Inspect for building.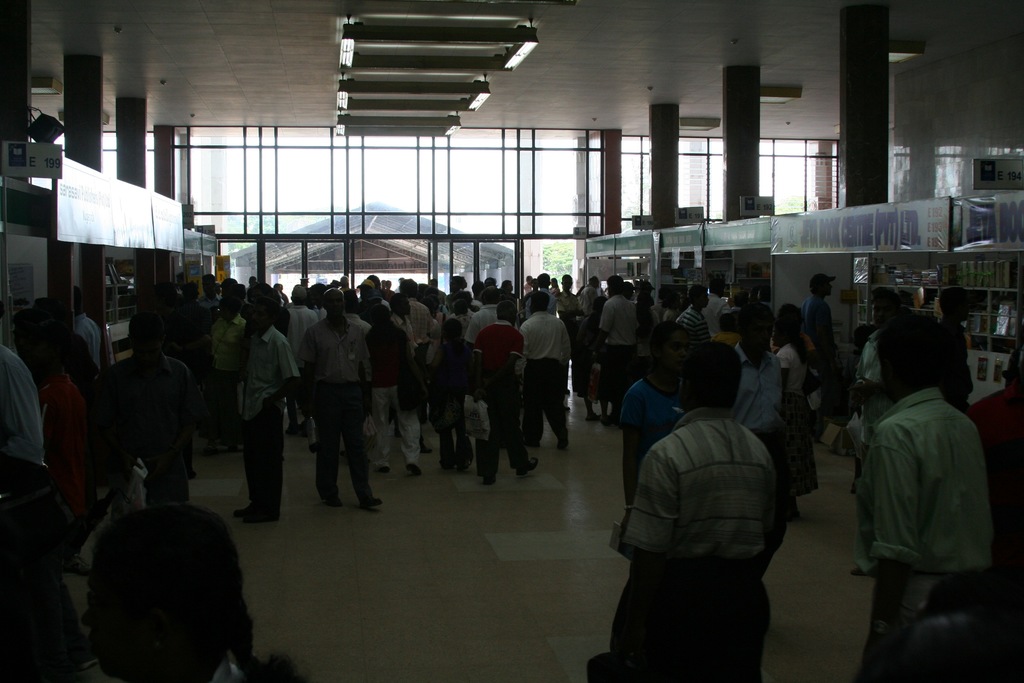
Inspection: detection(0, 0, 1023, 682).
